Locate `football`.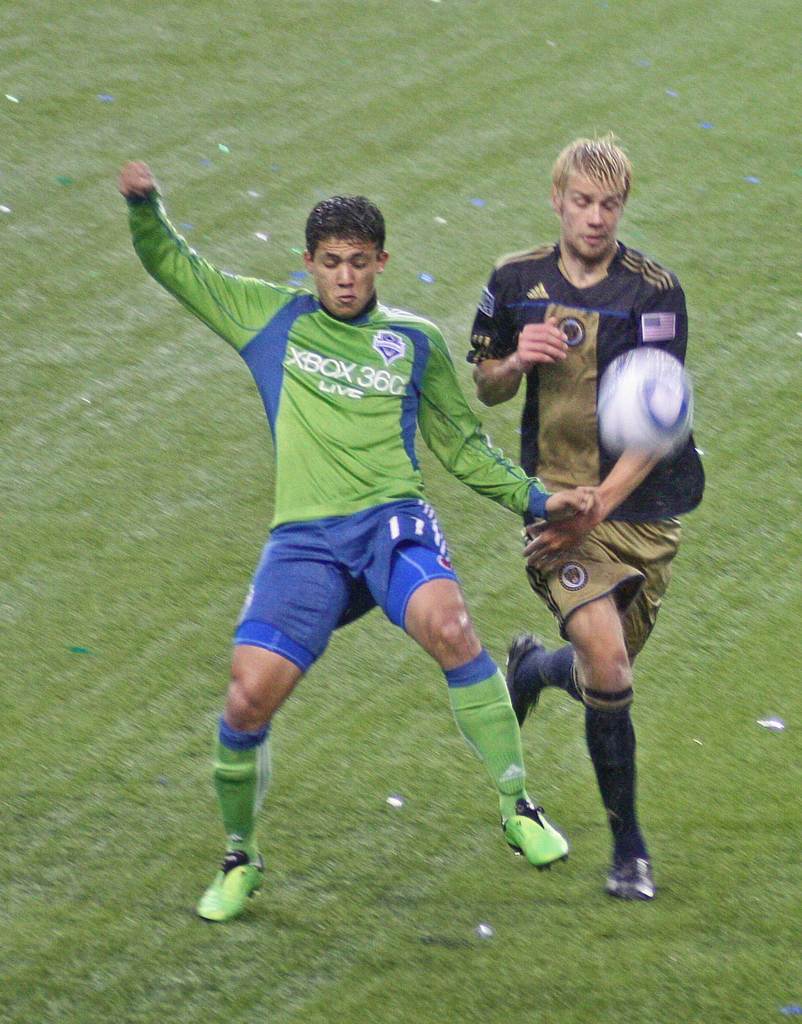
Bounding box: [595, 342, 695, 451].
